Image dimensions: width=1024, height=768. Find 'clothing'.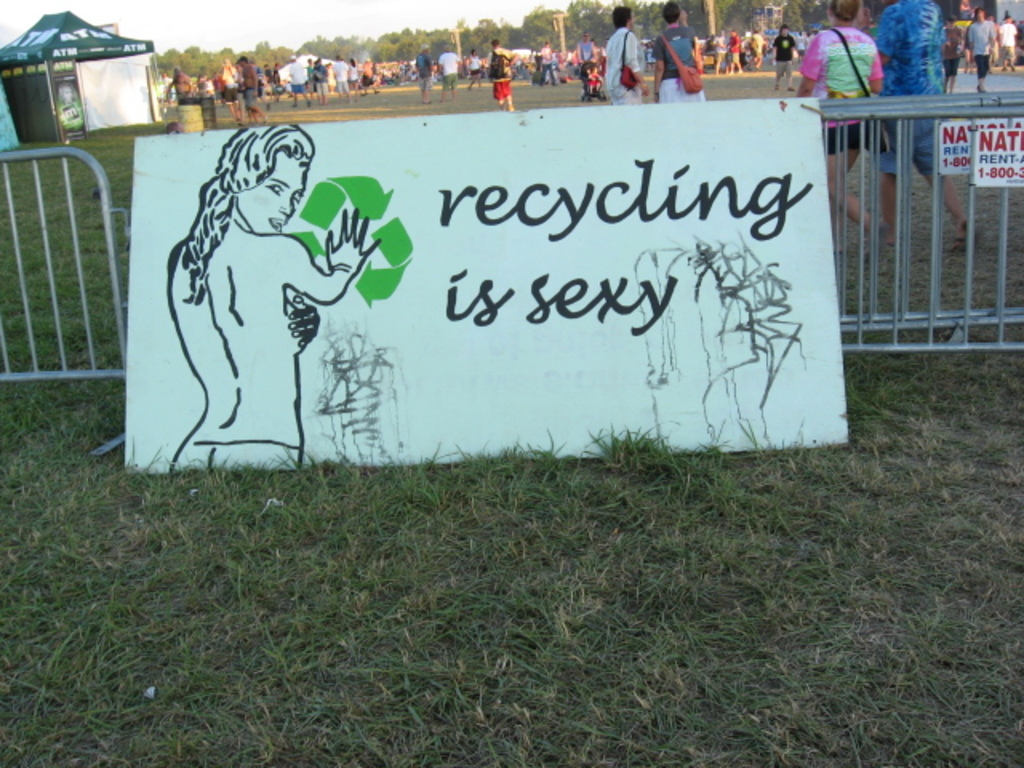
(296, 61, 306, 94).
